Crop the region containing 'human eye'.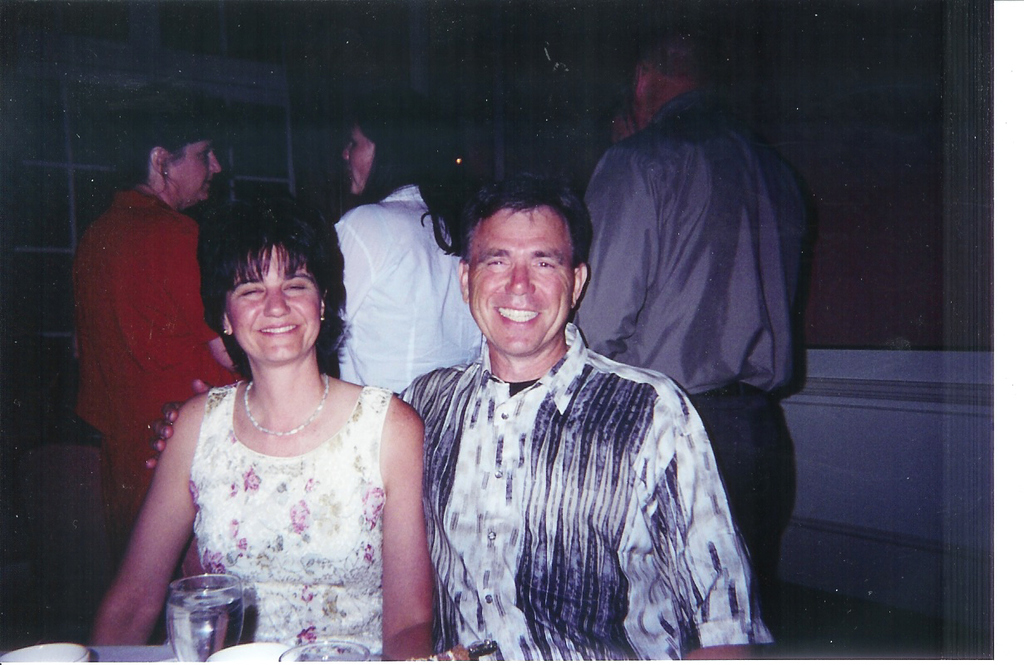
Crop region: 535 258 554 271.
